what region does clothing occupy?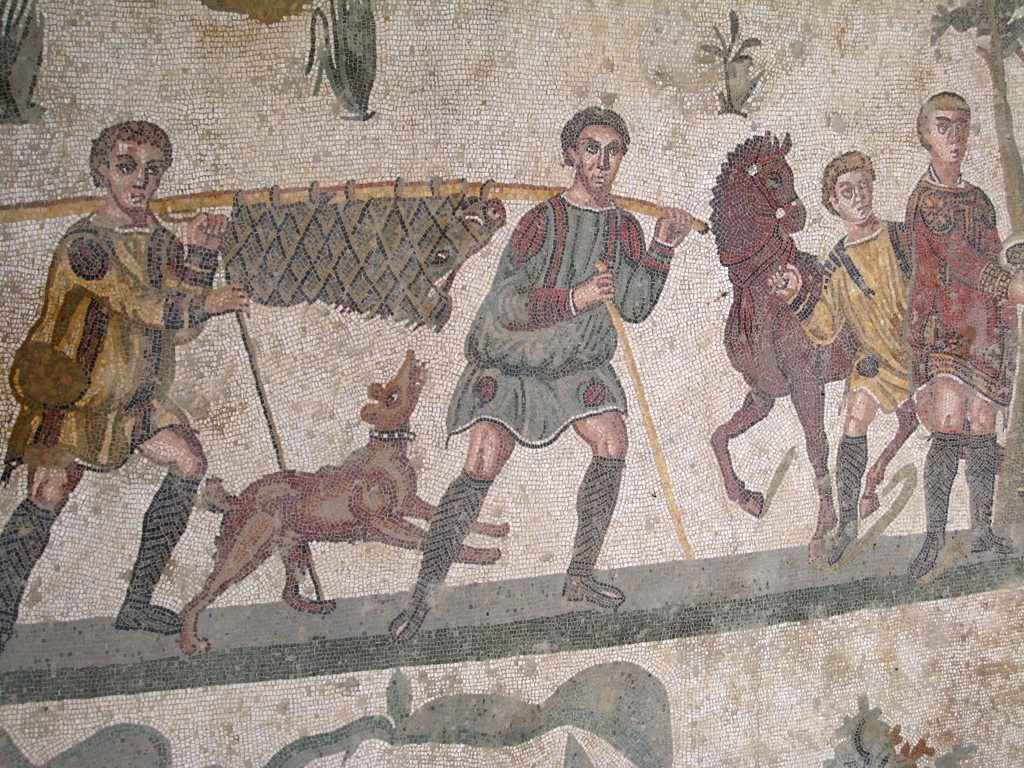
[x1=0, y1=214, x2=221, y2=473].
